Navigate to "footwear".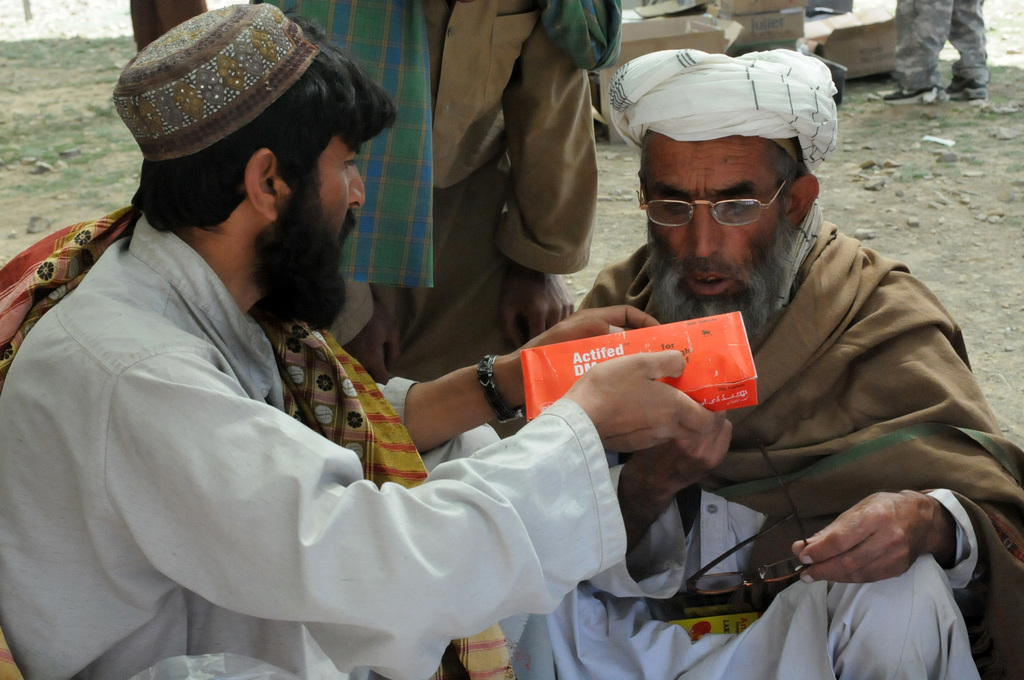
Navigation target: region(941, 73, 990, 99).
